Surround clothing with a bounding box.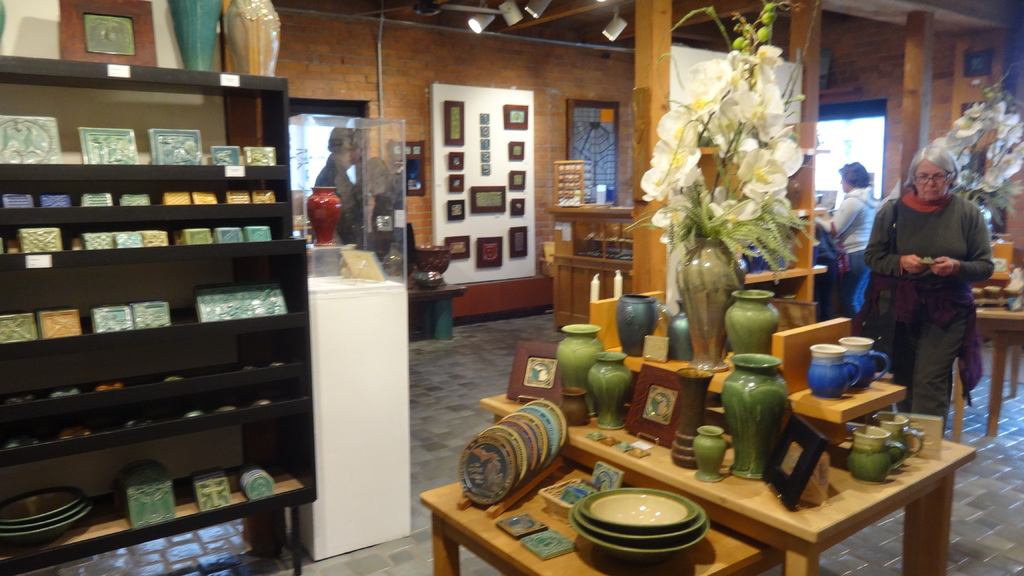
bbox=[312, 151, 364, 248].
